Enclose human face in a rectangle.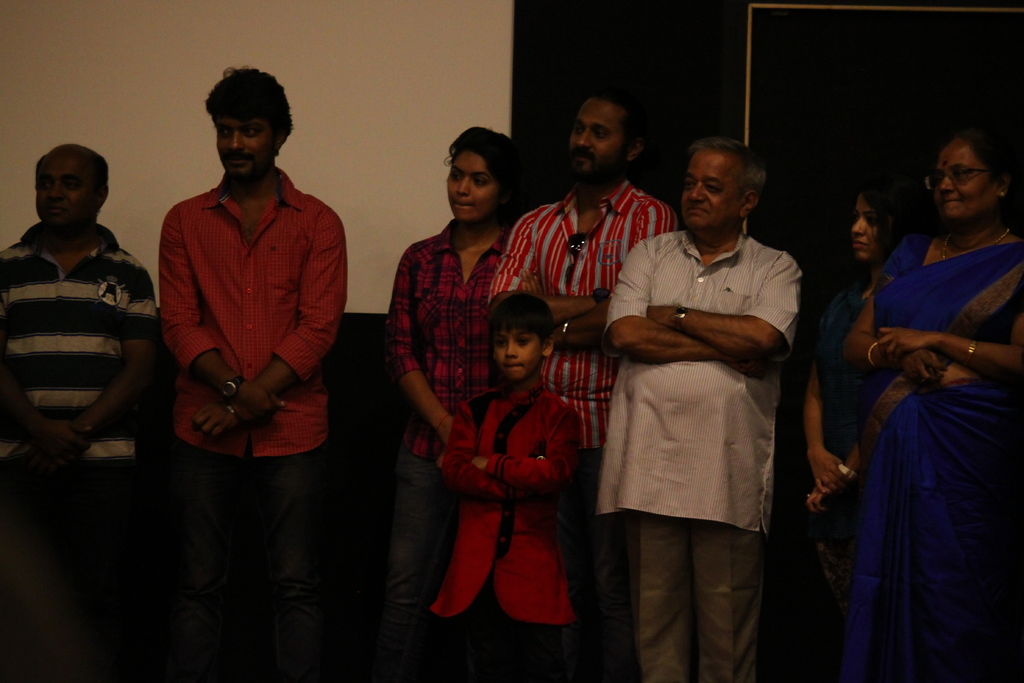
(x1=215, y1=115, x2=276, y2=185).
